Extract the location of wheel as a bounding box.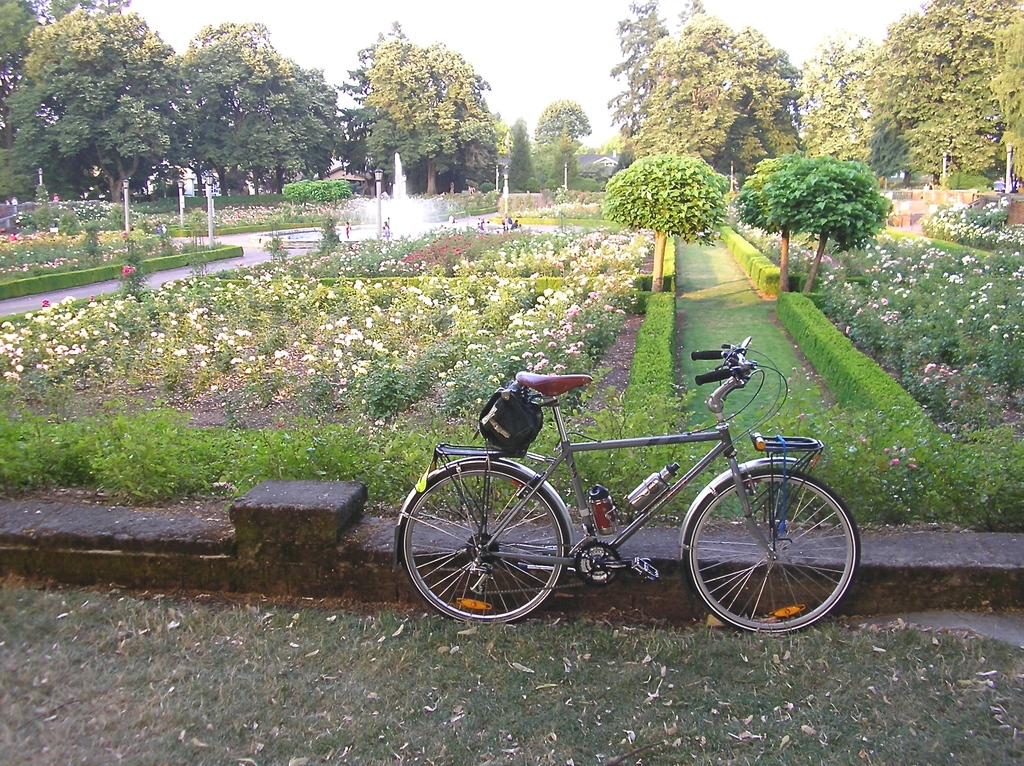
detection(685, 469, 854, 635).
